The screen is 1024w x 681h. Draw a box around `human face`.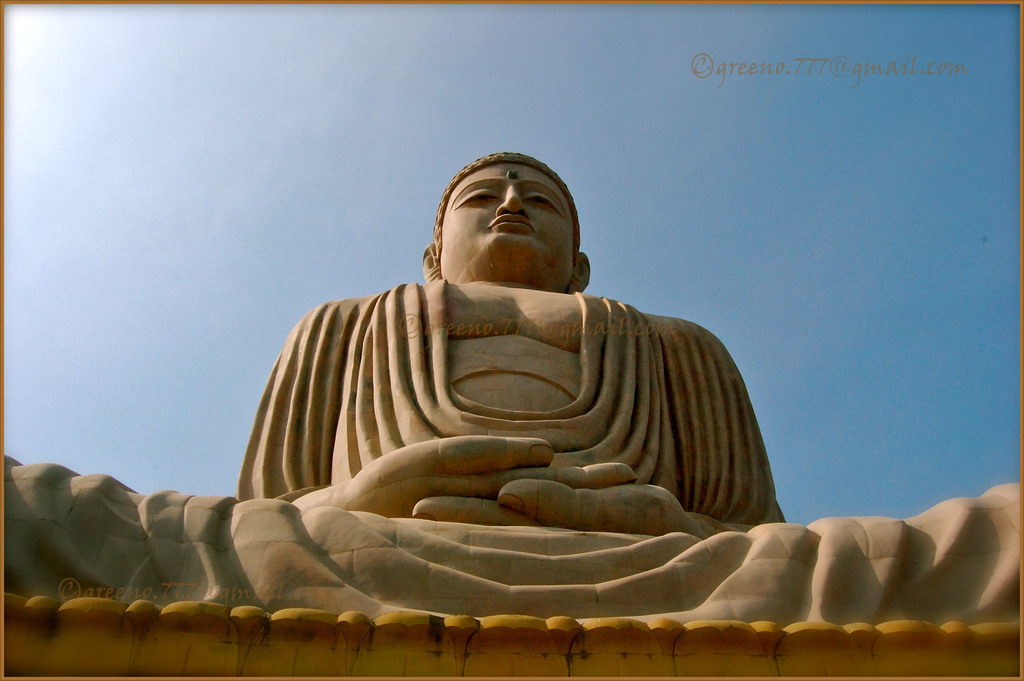
[440, 158, 572, 290].
